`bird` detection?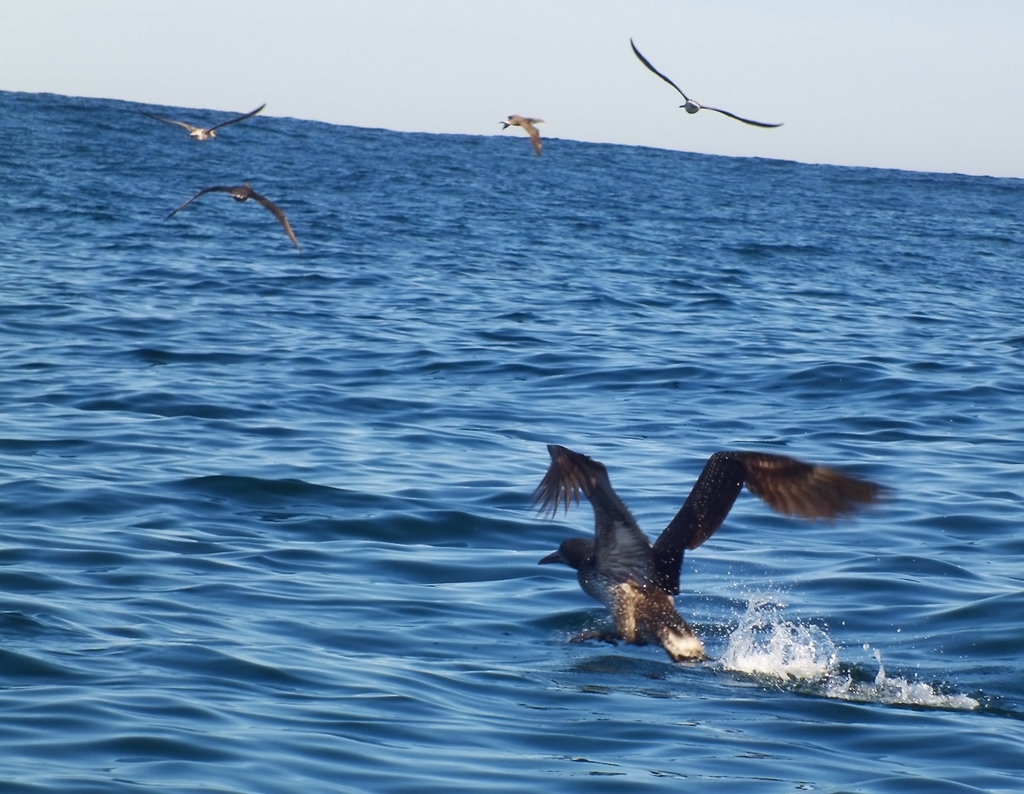
detection(544, 443, 872, 653)
